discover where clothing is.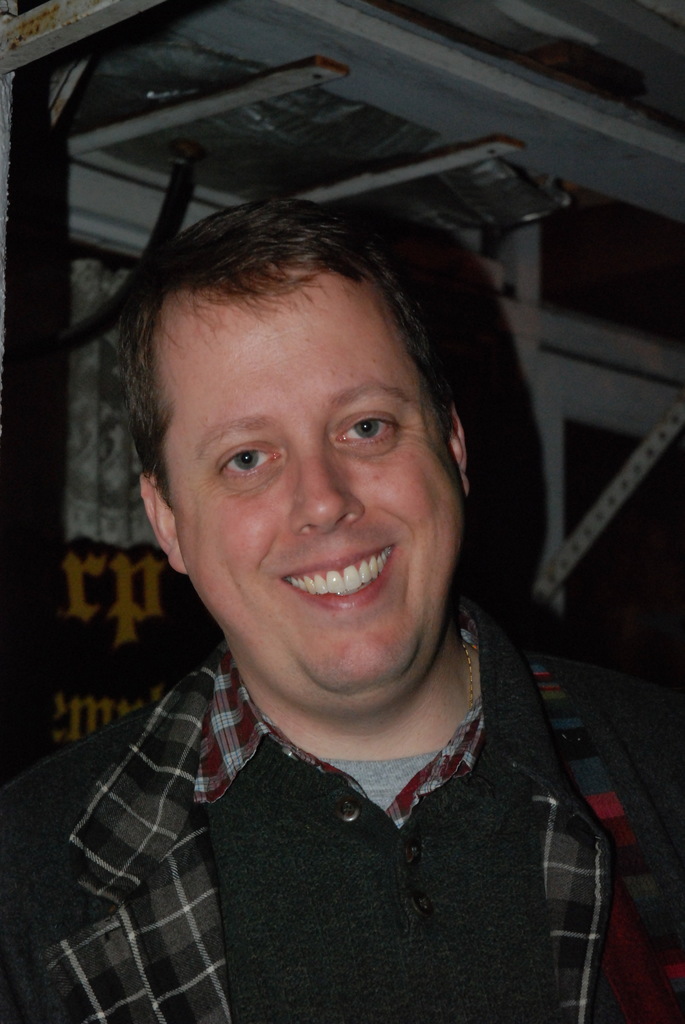
Discovered at <region>0, 588, 684, 1023</region>.
